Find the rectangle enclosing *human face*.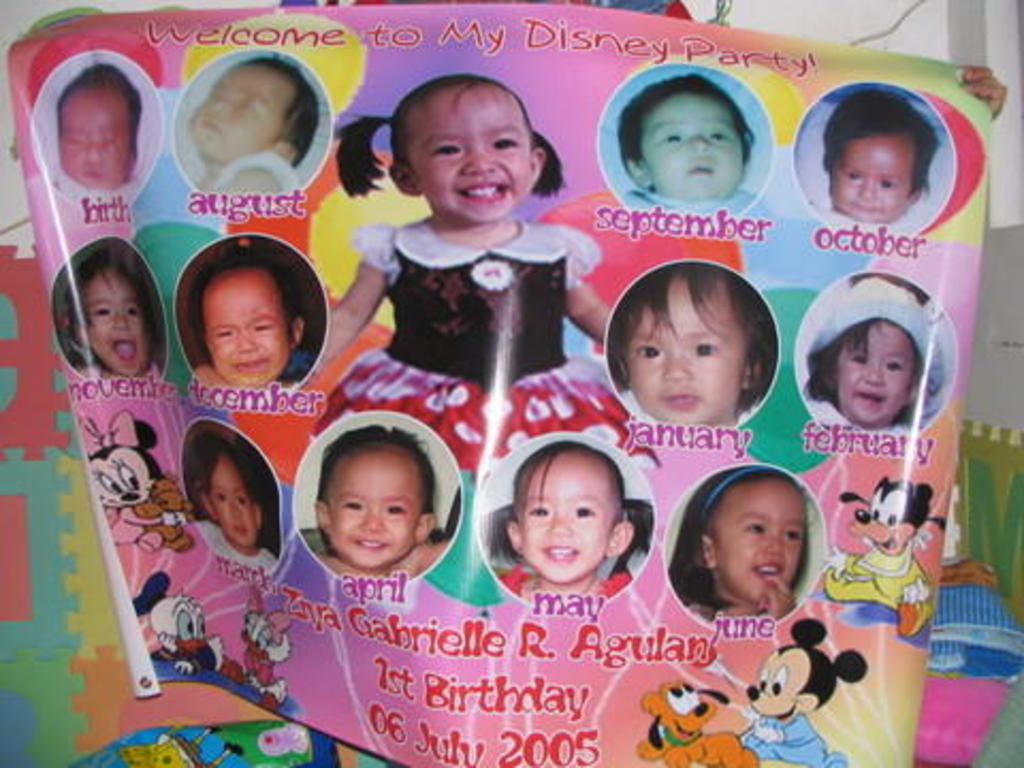
[x1=207, y1=454, x2=252, y2=548].
